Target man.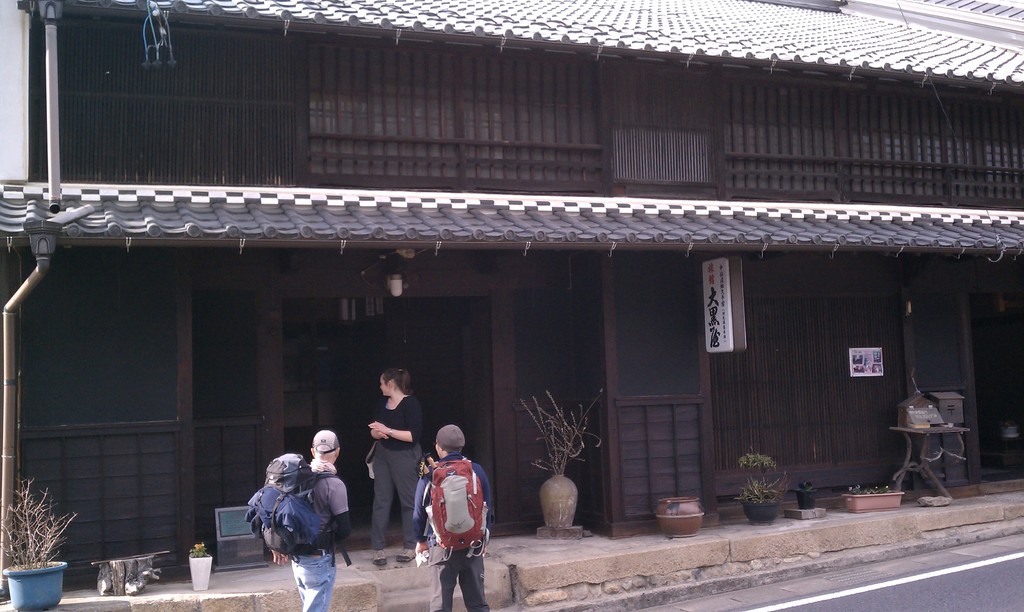
Target region: bbox(246, 444, 351, 604).
